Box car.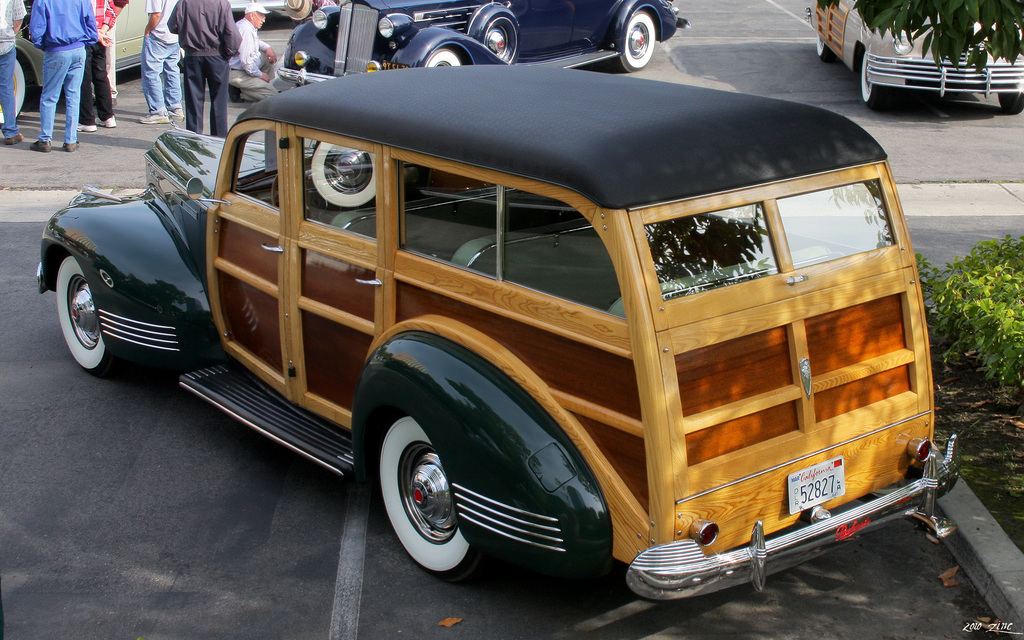
(x1=811, y1=0, x2=1023, y2=106).
